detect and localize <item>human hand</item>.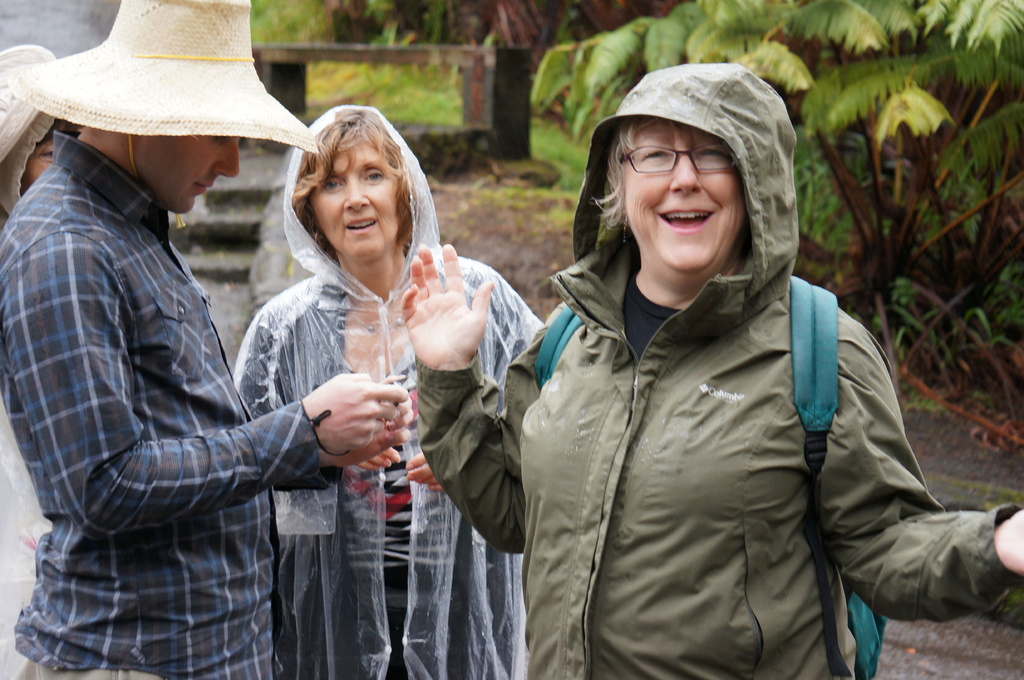
Localized at 330 400 411 472.
